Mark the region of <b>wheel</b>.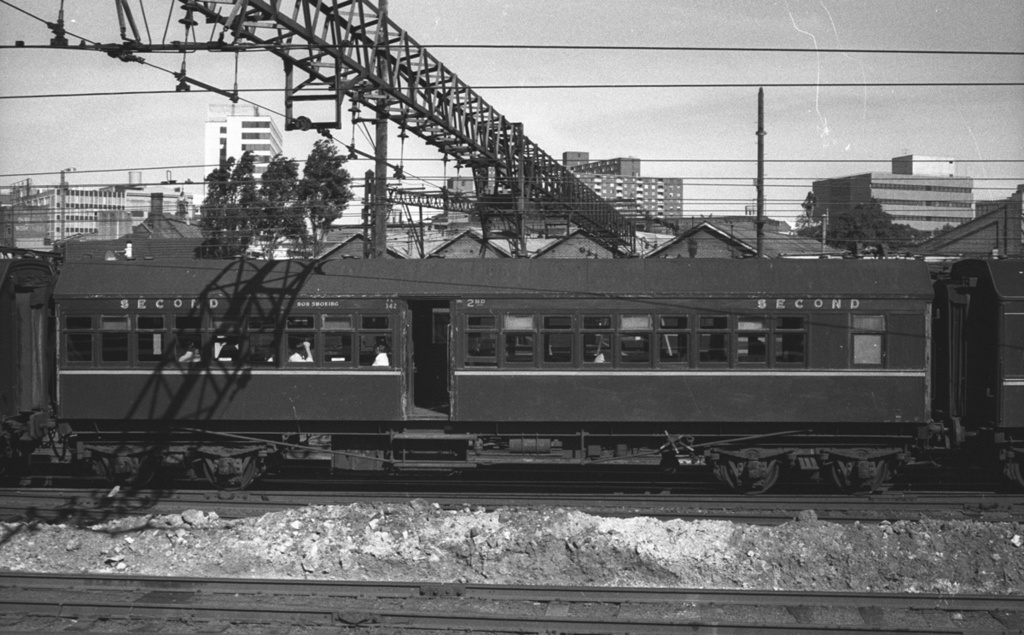
Region: detection(82, 457, 149, 486).
